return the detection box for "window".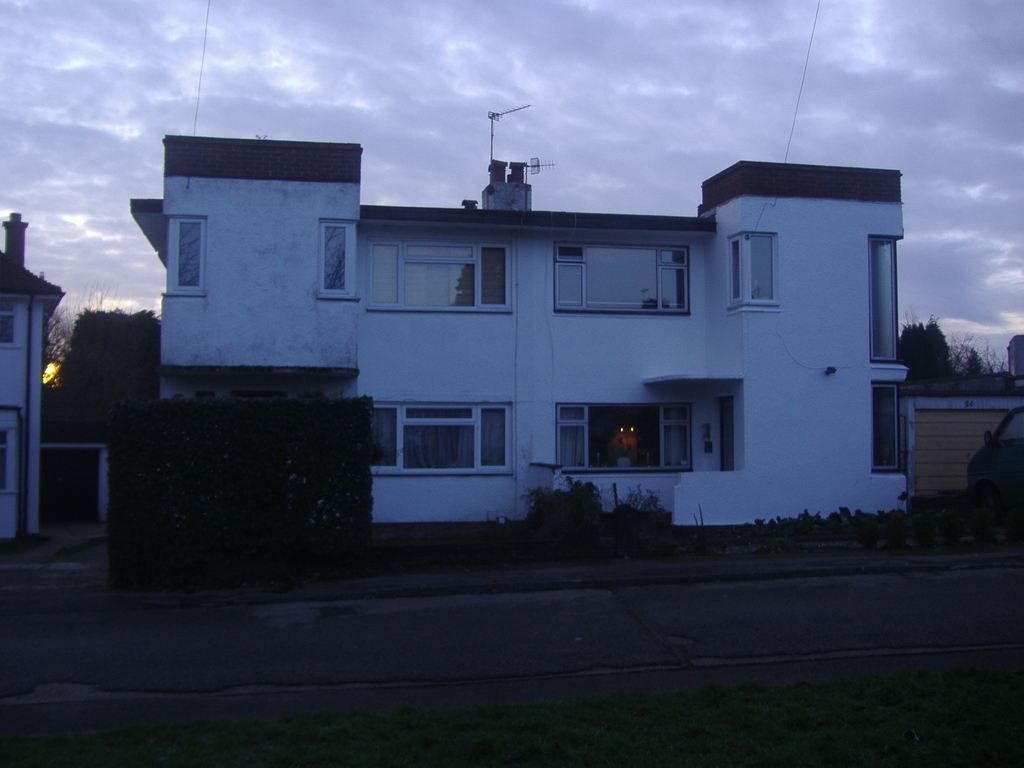
<region>0, 295, 14, 346</region>.
